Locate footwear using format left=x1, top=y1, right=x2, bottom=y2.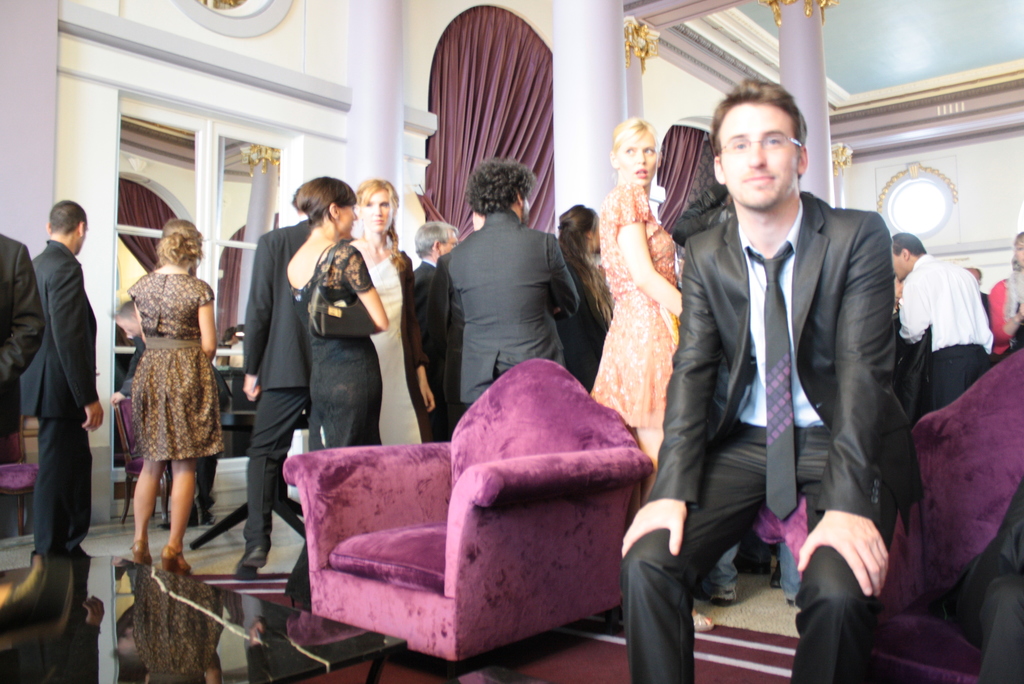
left=692, top=614, right=718, bottom=633.
